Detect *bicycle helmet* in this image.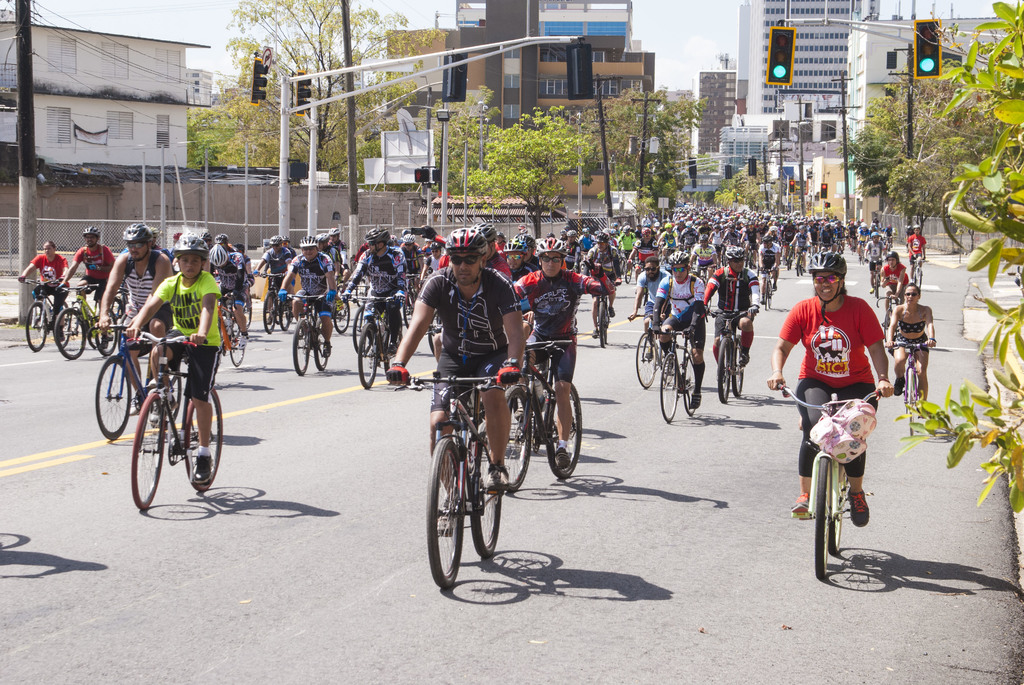
Detection: 269 238 281 247.
